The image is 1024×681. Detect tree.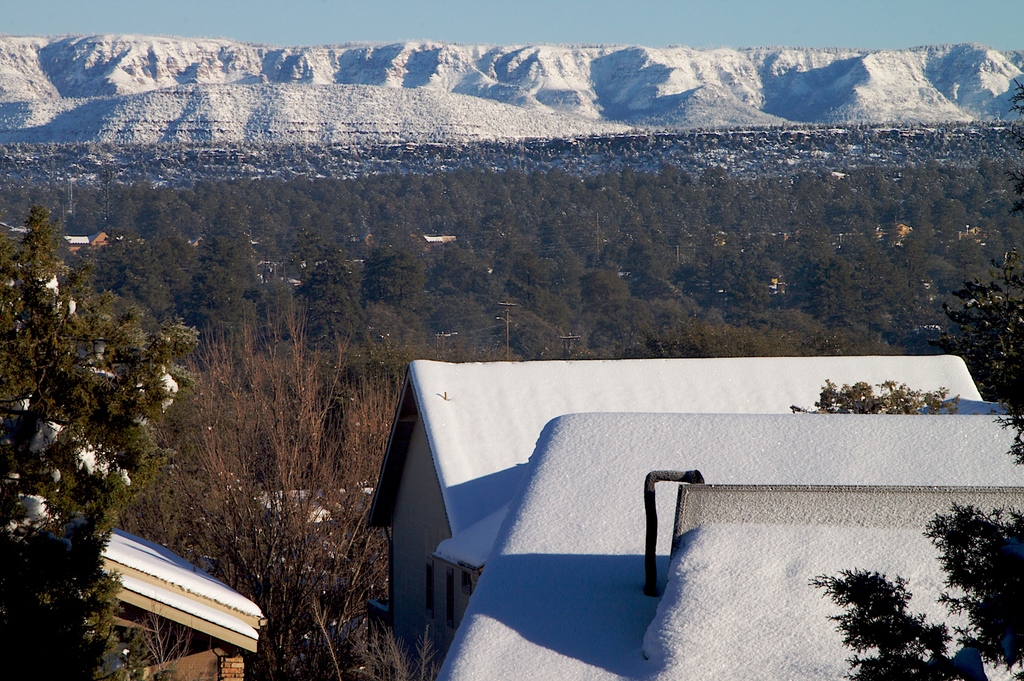
Detection: 925 77 1023 465.
